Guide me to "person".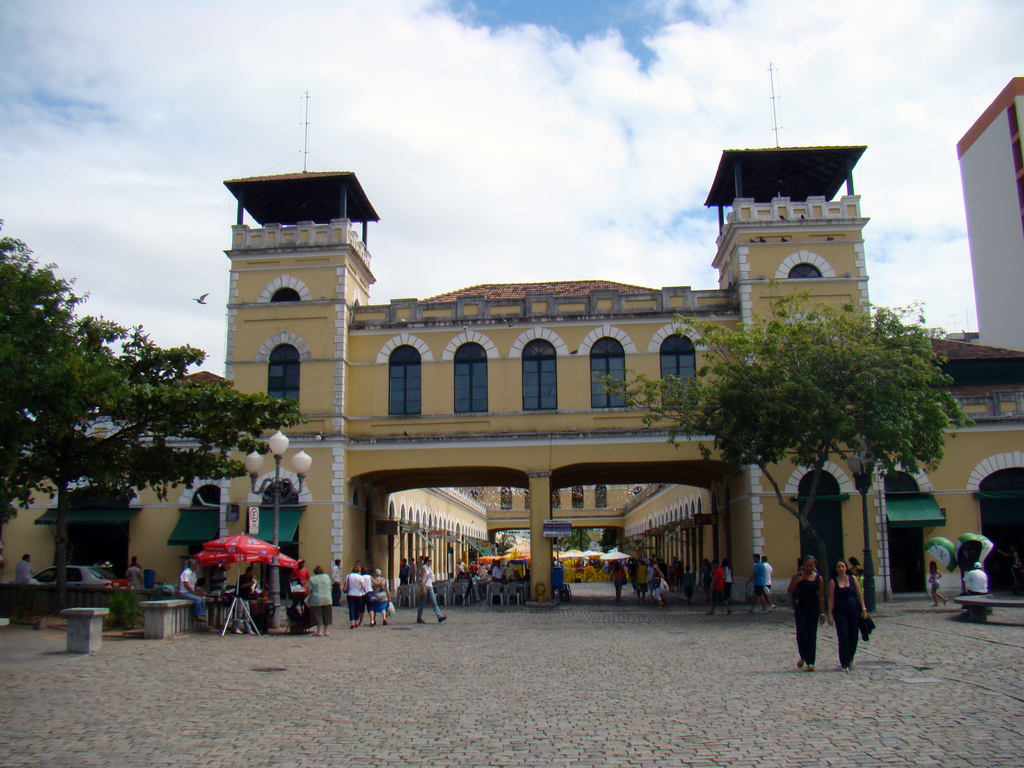
Guidance: x1=926, y1=557, x2=951, y2=605.
